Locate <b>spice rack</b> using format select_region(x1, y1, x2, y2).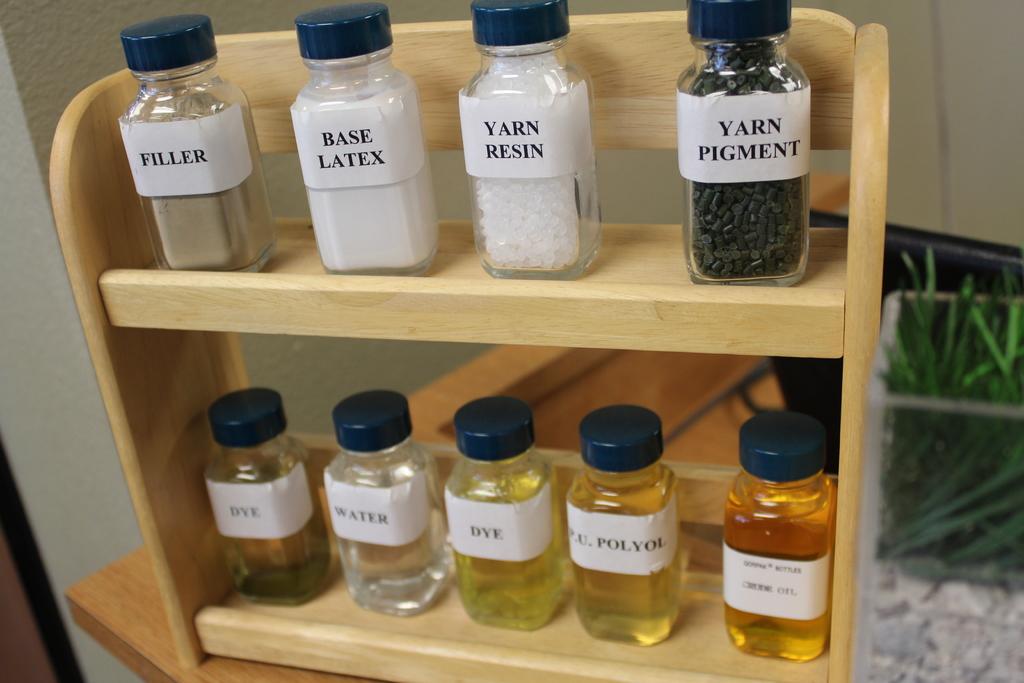
select_region(49, 8, 893, 682).
